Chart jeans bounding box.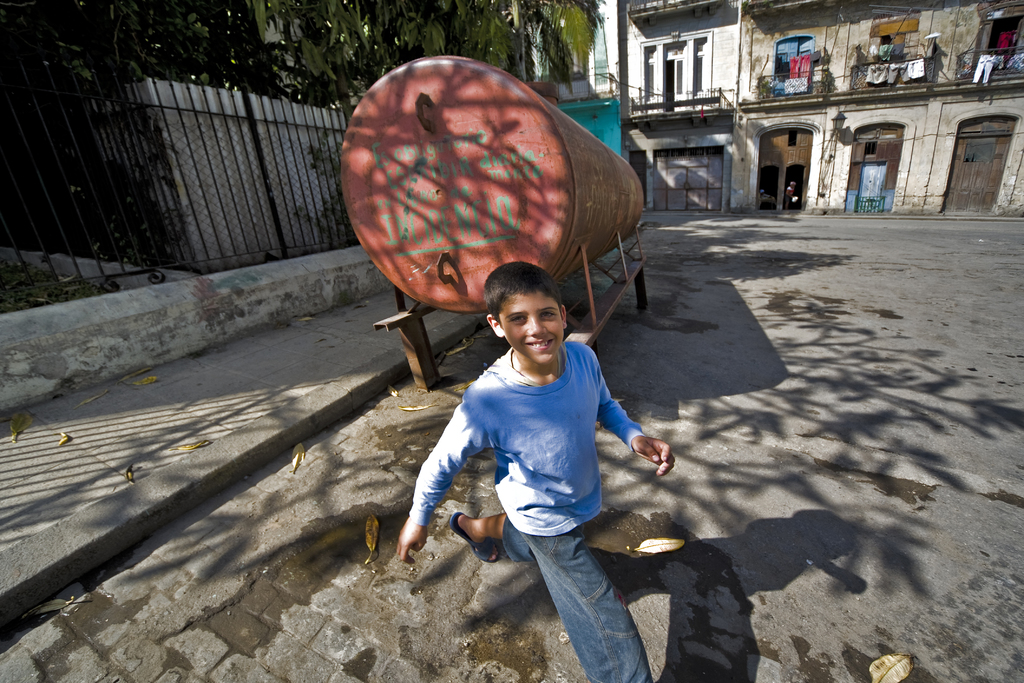
Charted: bbox=[509, 518, 660, 679].
